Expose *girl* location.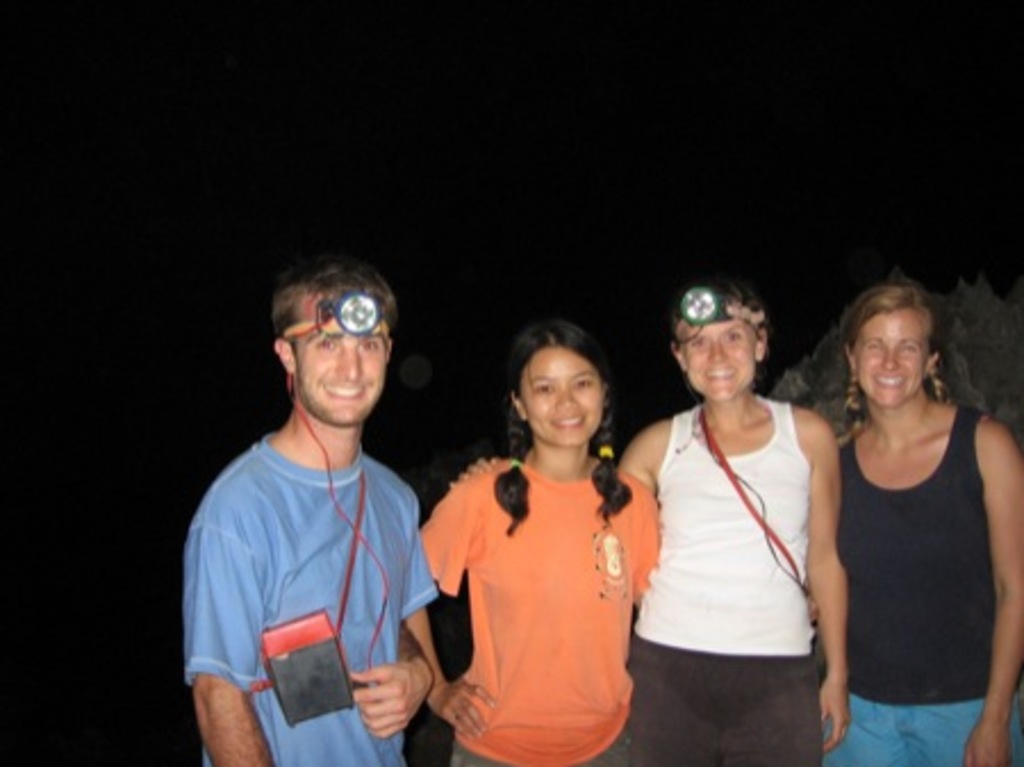
Exposed at [403, 316, 658, 765].
